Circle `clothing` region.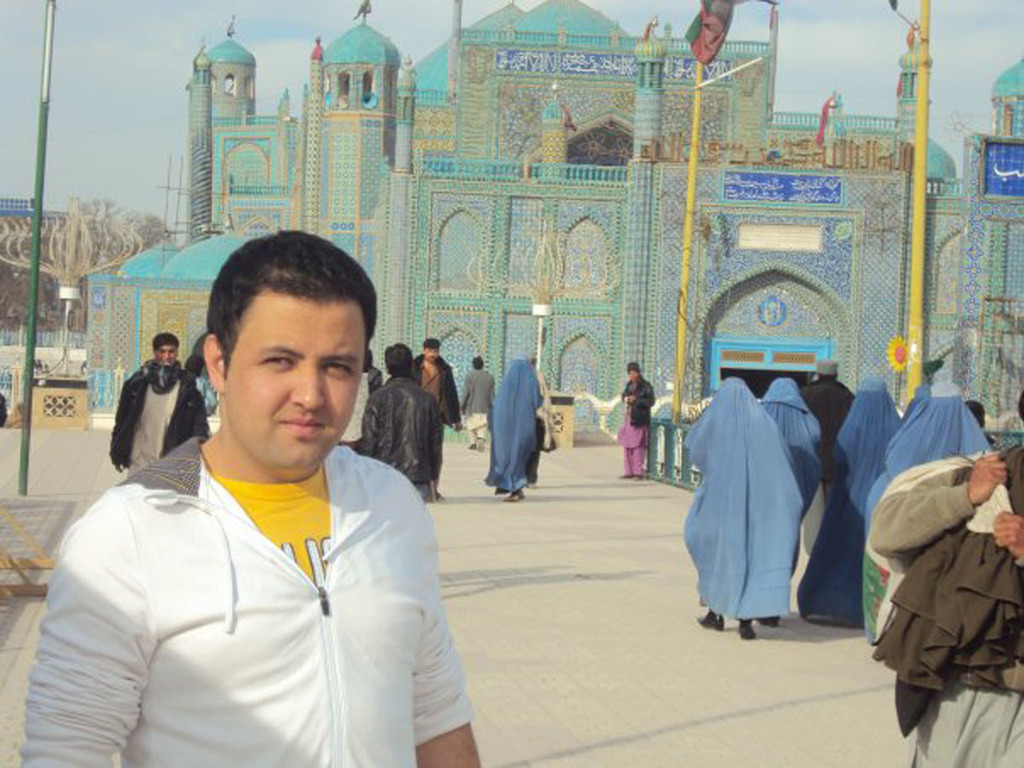
Region: bbox(20, 439, 470, 765).
